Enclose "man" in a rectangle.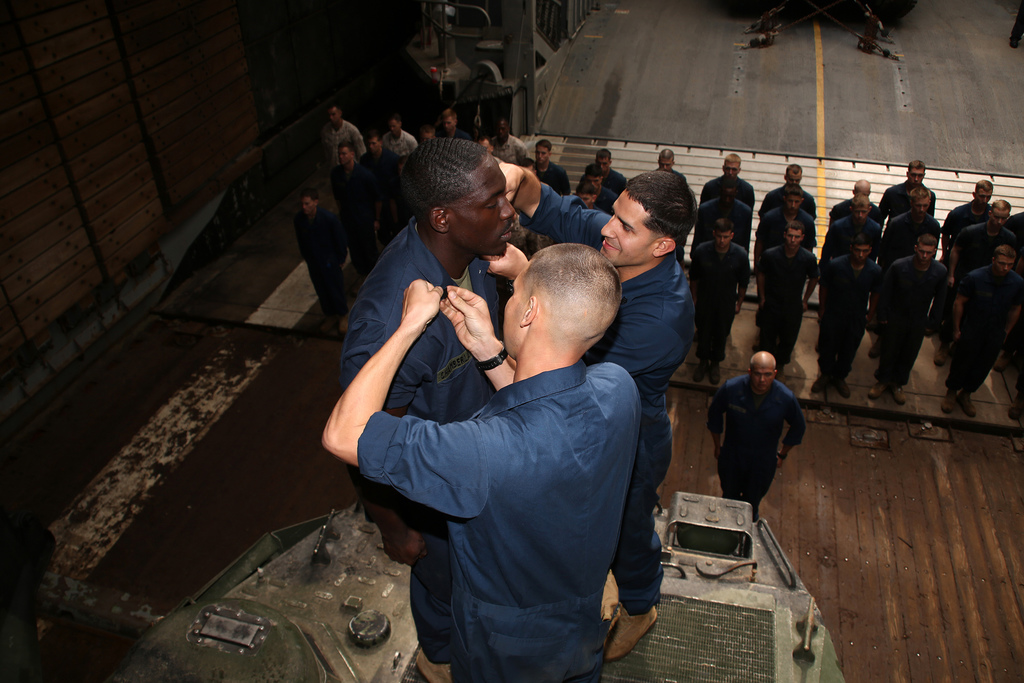
747, 158, 817, 297.
